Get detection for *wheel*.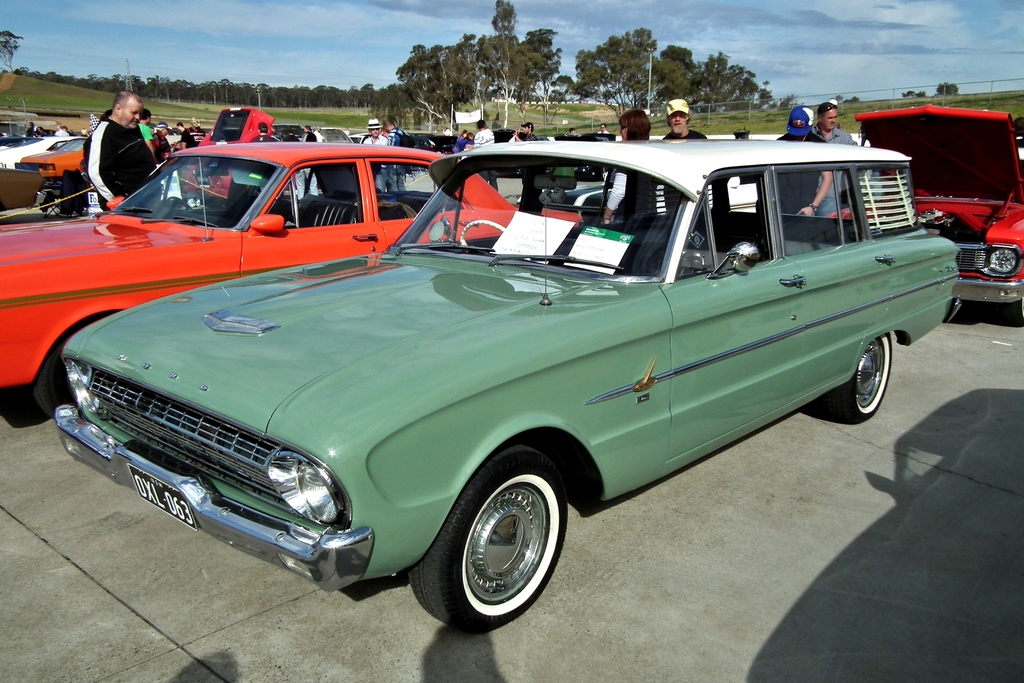
Detection: (x1=24, y1=315, x2=95, y2=419).
